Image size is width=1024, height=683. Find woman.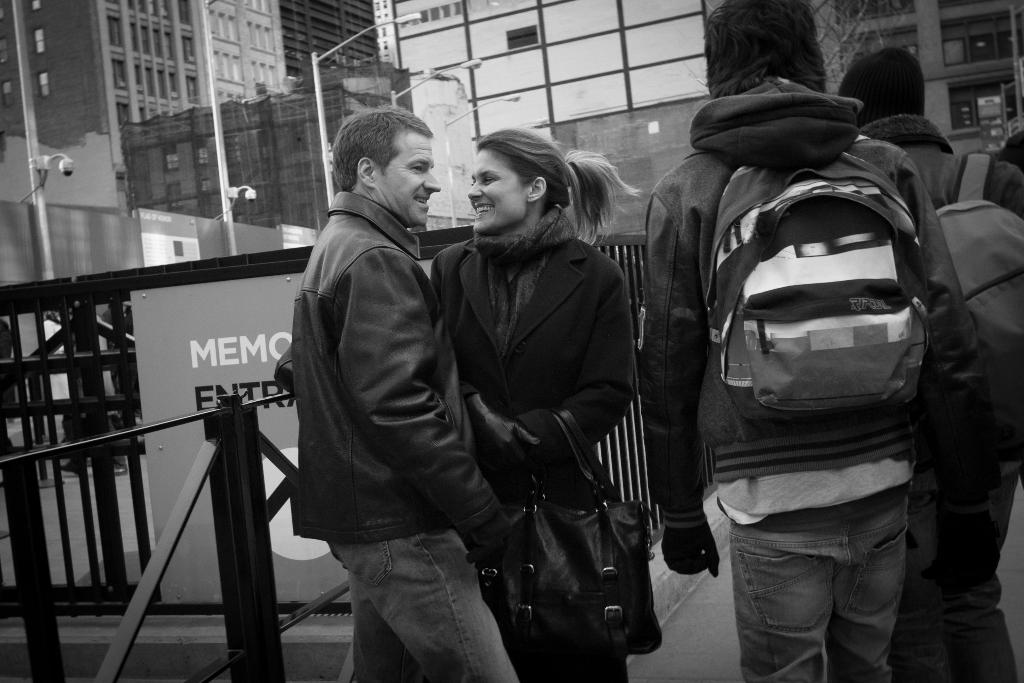
l=420, t=109, r=644, b=682.
